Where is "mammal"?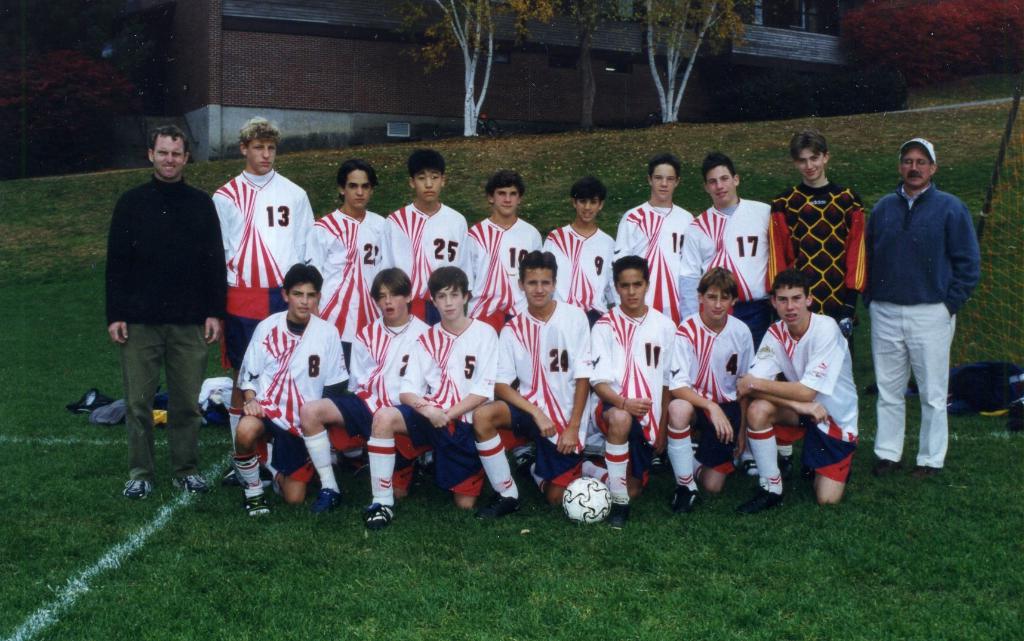
box=[211, 111, 315, 378].
